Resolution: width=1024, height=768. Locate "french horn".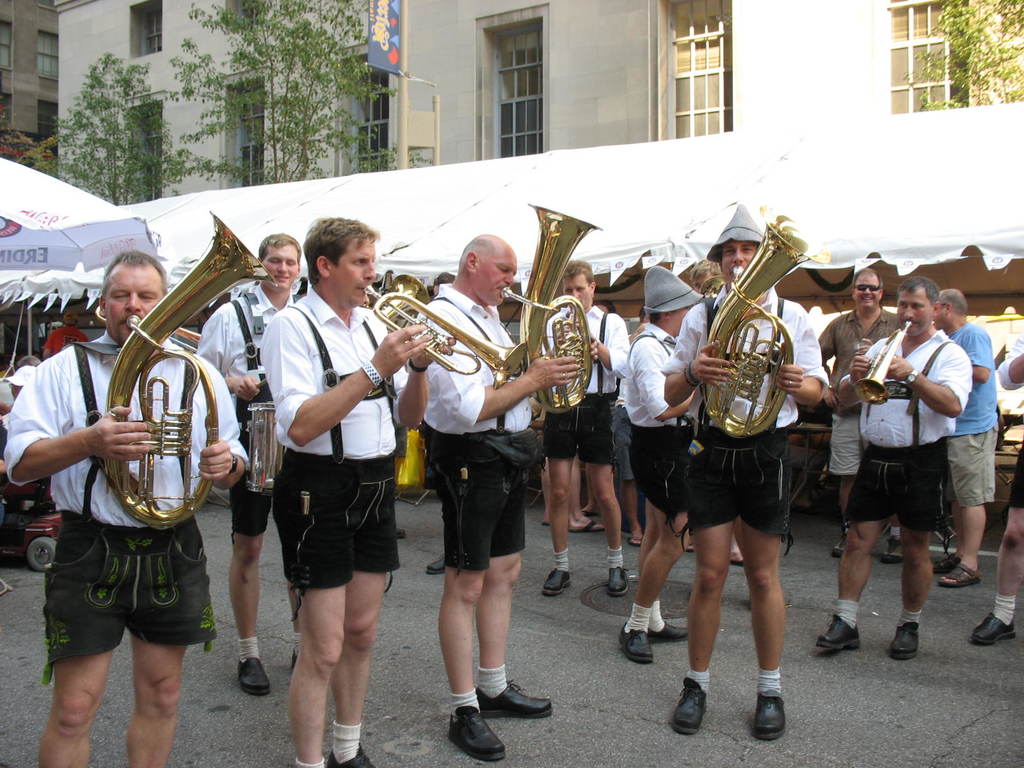
select_region(852, 314, 915, 412).
